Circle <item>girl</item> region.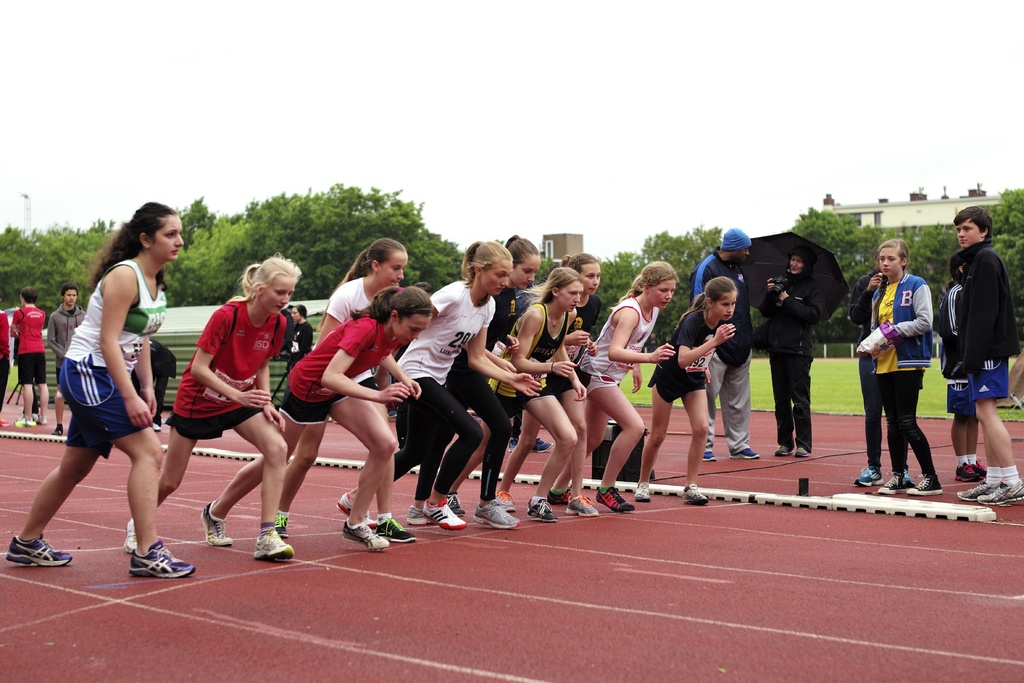
Region: x1=635, y1=276, x2=739, y2=503.
